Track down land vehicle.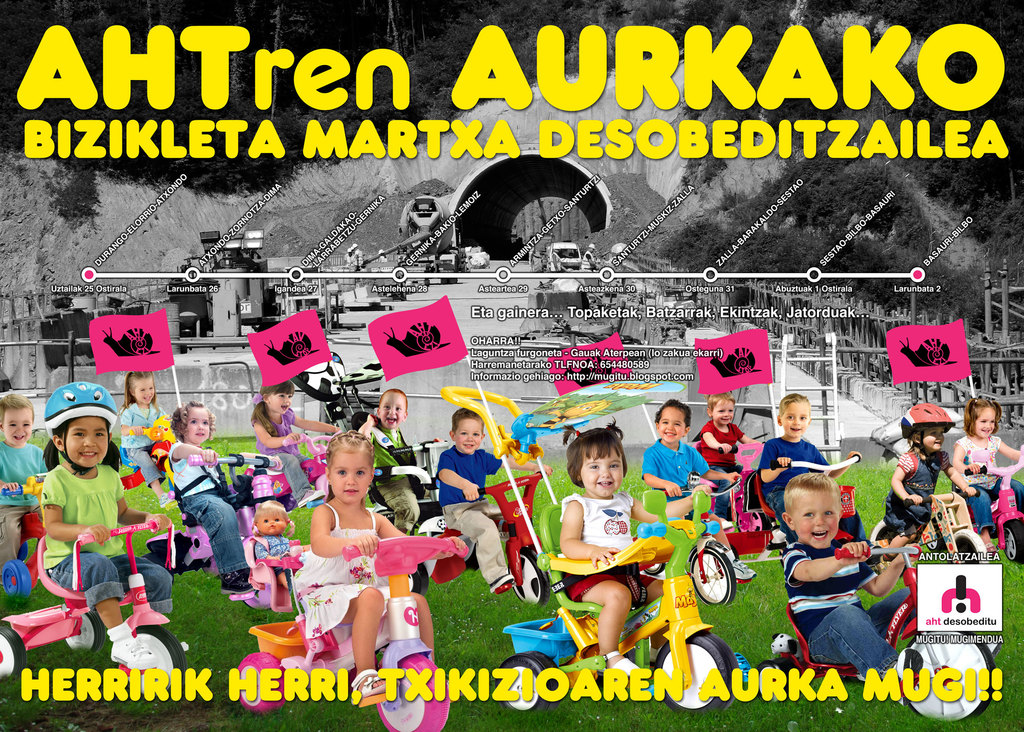
Tracked to box(141, 453, 312, 613).
